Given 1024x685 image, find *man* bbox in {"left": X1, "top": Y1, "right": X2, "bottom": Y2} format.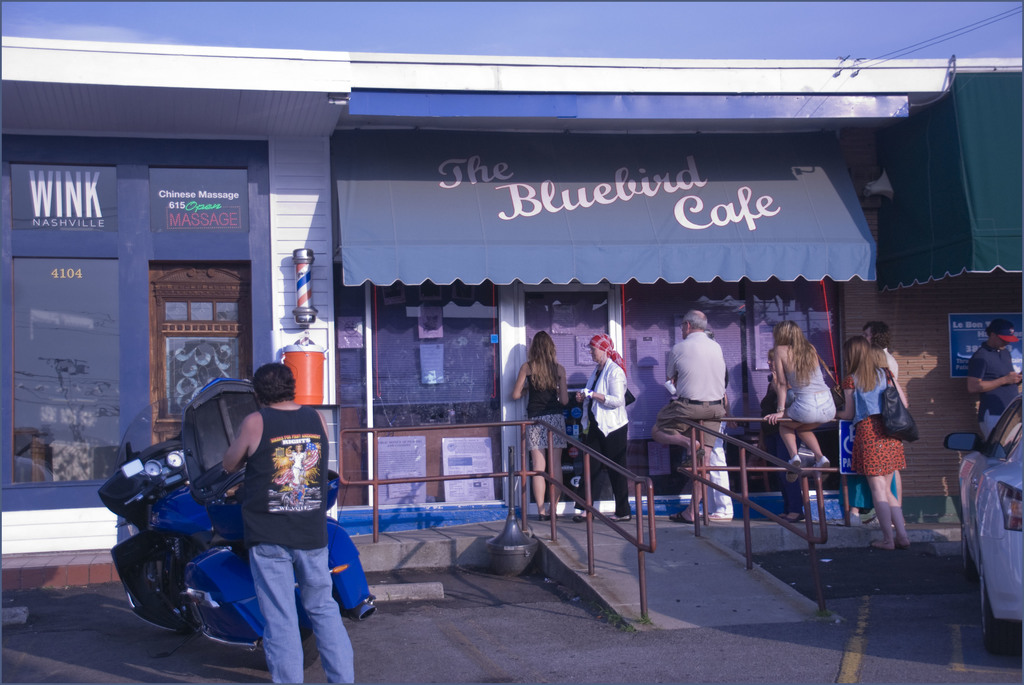
{"left": 967, "top": 319, "right": 1023, "bottom": 442}.
